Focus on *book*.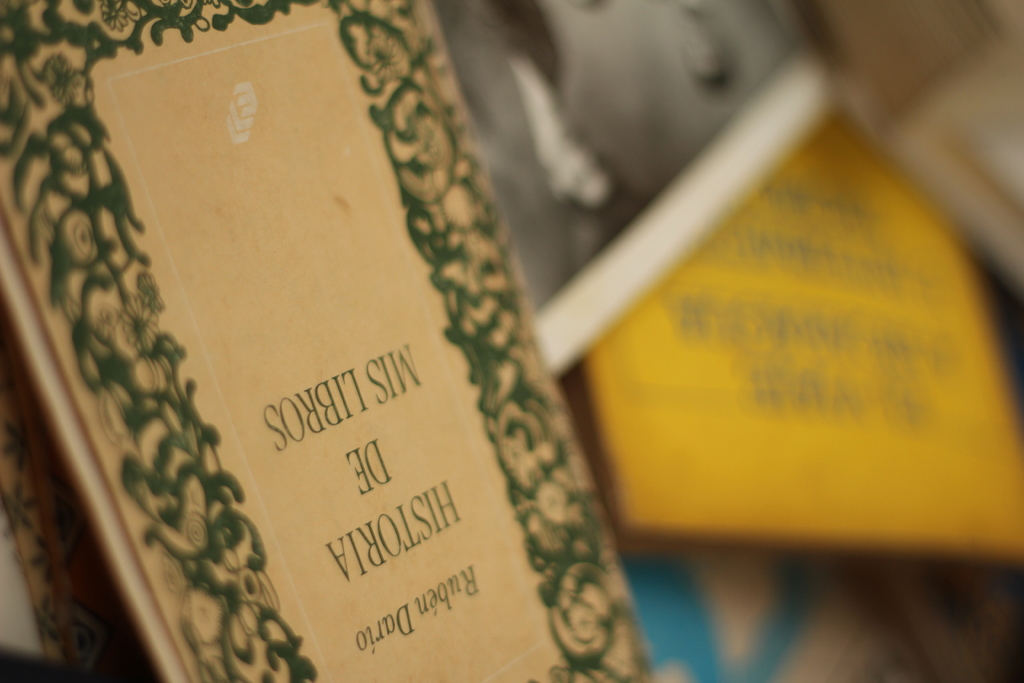
Focused at pyautogui.locateOnScreen(560, 115, 1023, 567).
